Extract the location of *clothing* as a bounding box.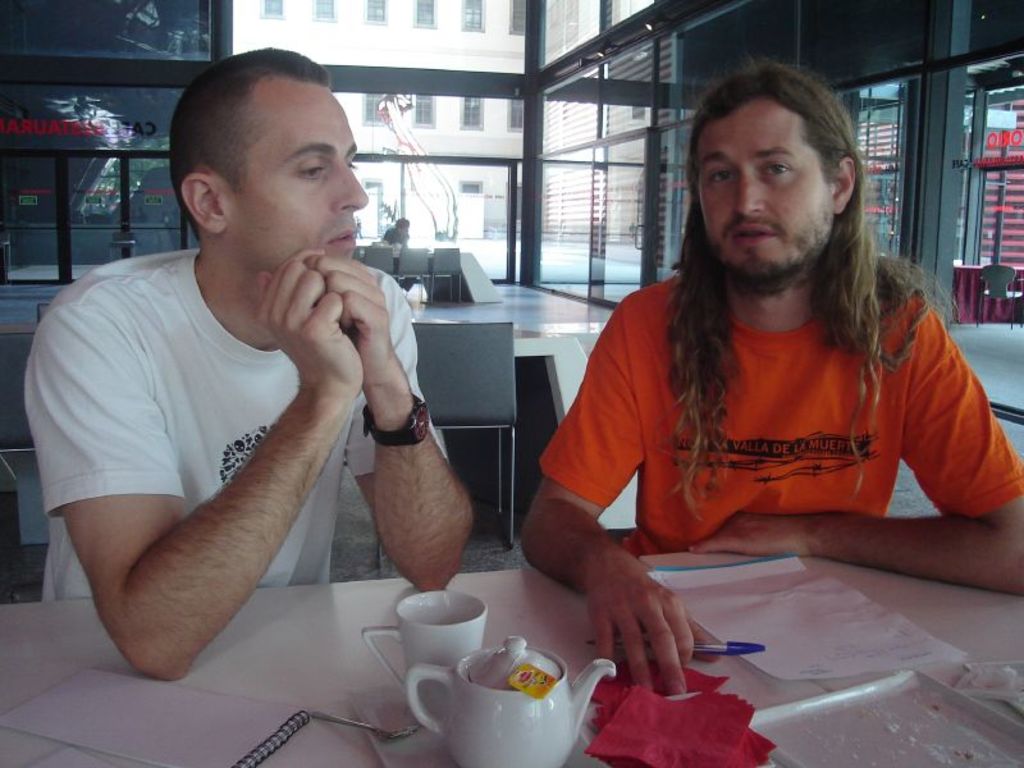
541,232,991,618.
